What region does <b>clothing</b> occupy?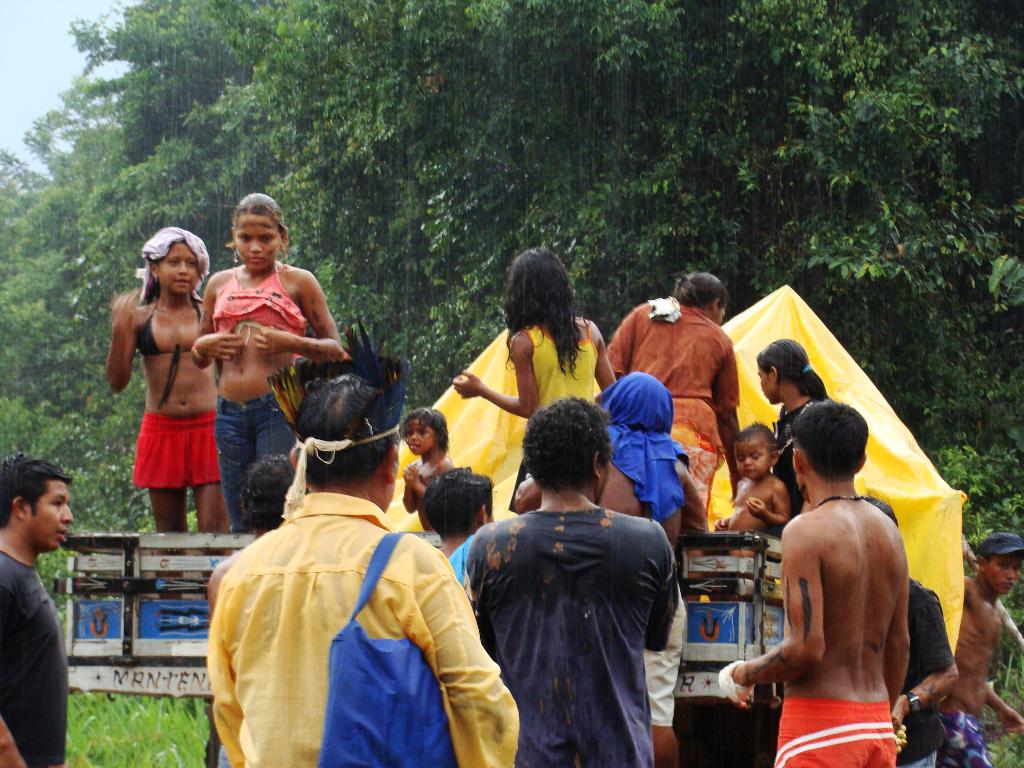
938,709,991,767.
